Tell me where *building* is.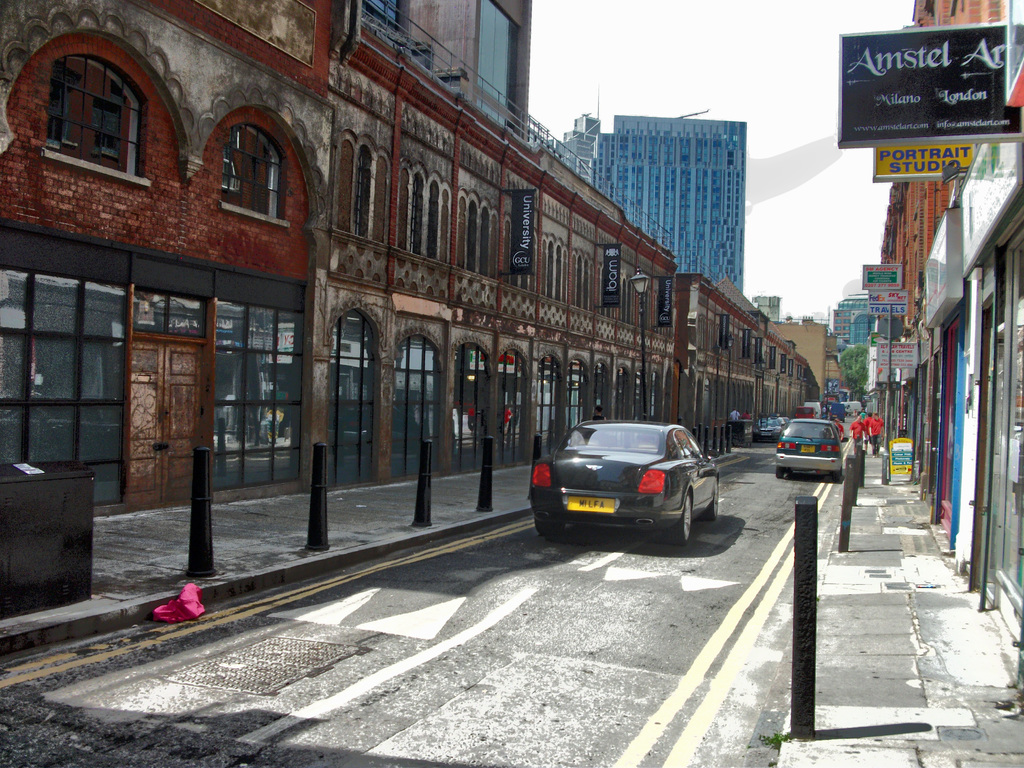
*building* is at detection(548, 116, 746, 296).
